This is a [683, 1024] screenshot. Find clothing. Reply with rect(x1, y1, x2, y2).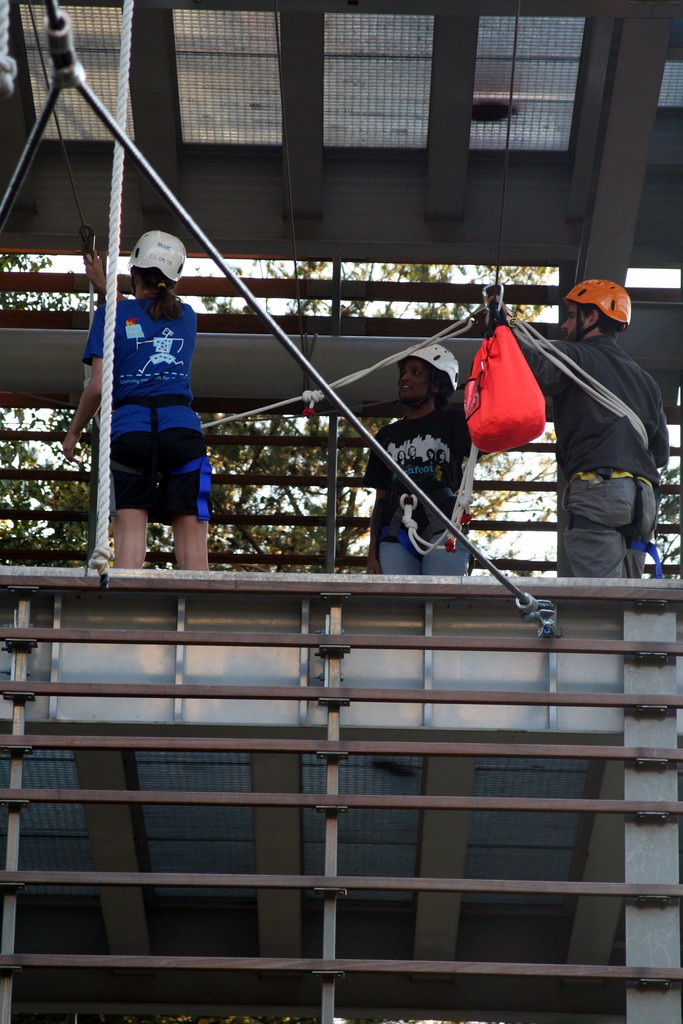
rect(368, 408, 487, 578).
